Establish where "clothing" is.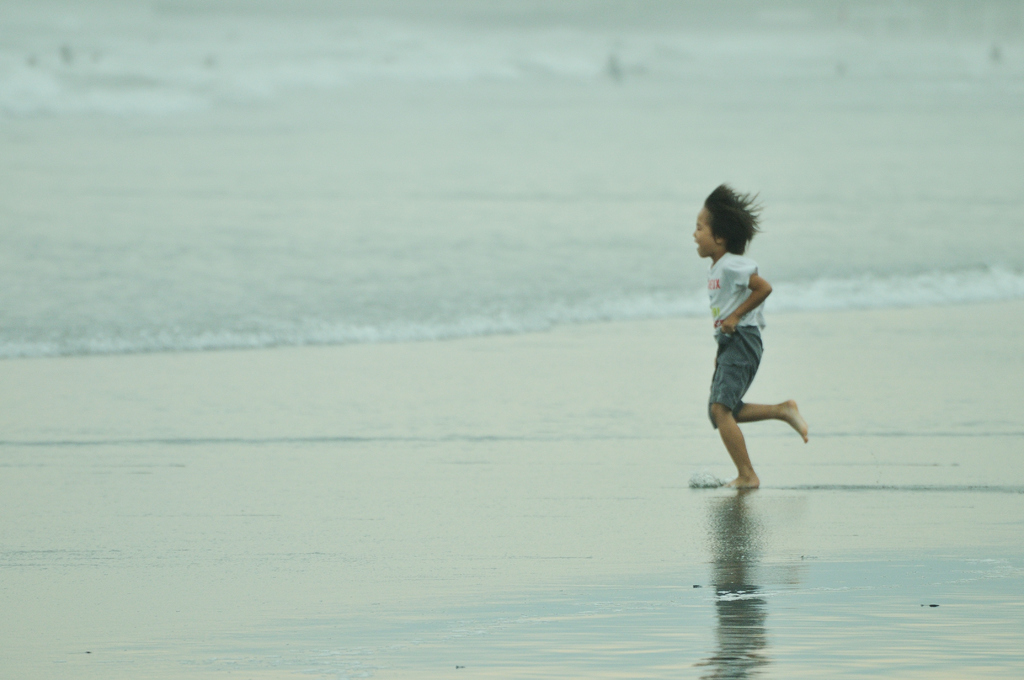
Established at (left=708, top=252, right=770, bottom=428).
